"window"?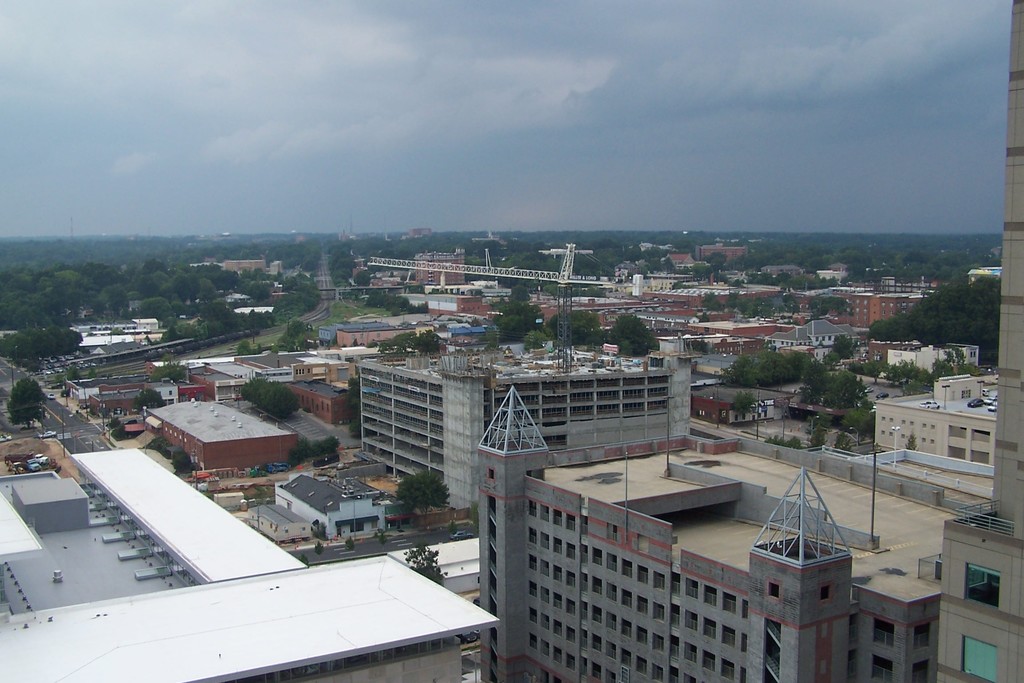
Rect(653, 633, 662, 657)
